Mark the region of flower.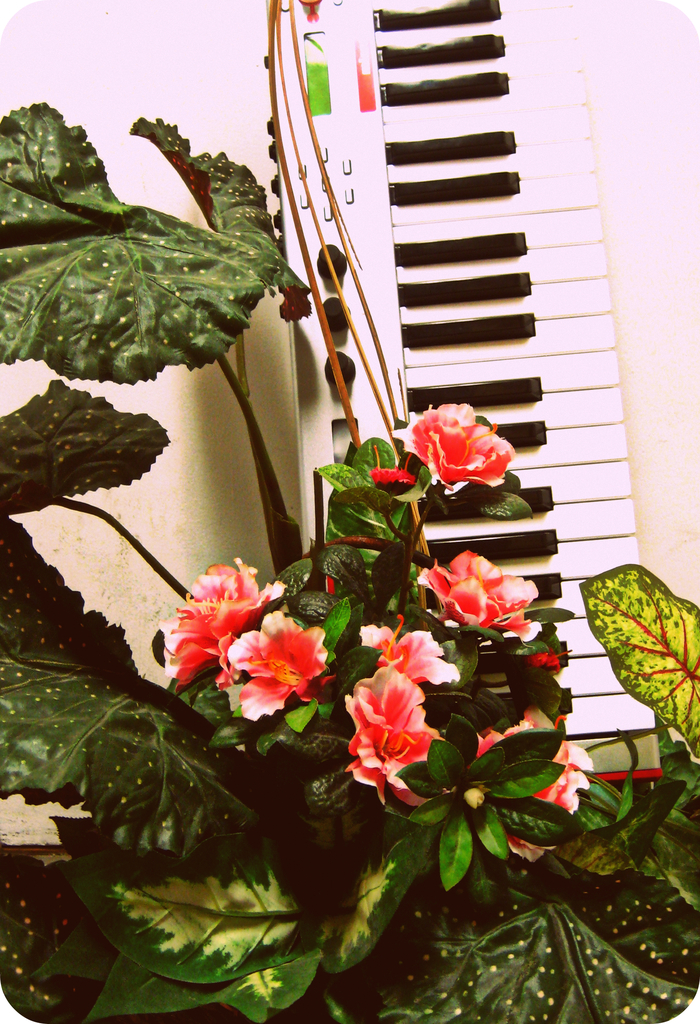
Region: box=[473, 714, 598, 858].
